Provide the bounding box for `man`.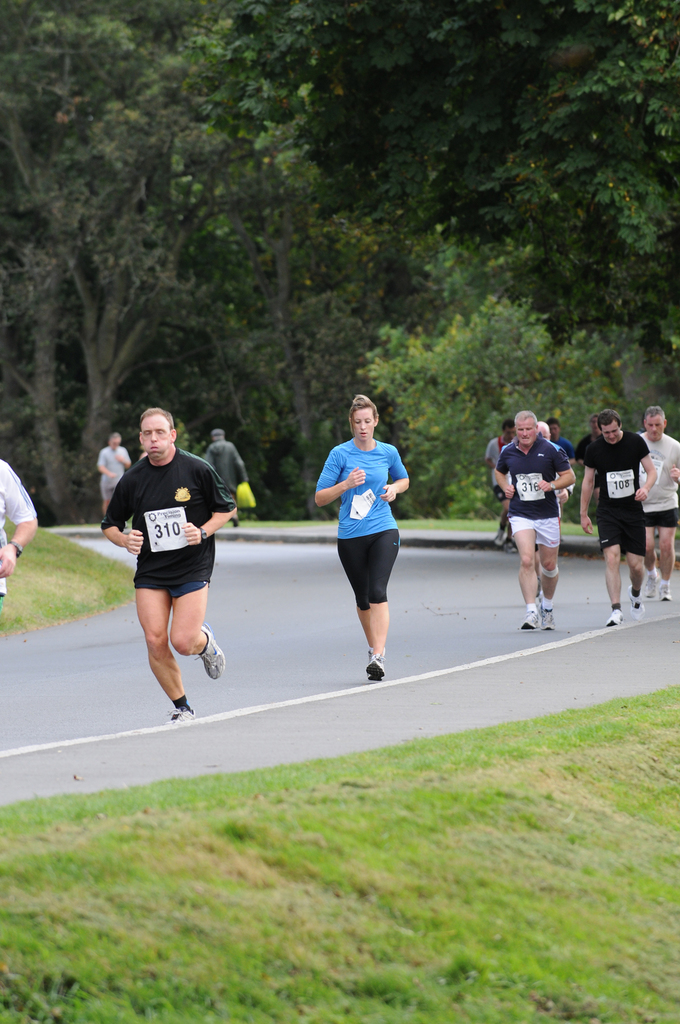
rect(94, 429, 127, 516).
